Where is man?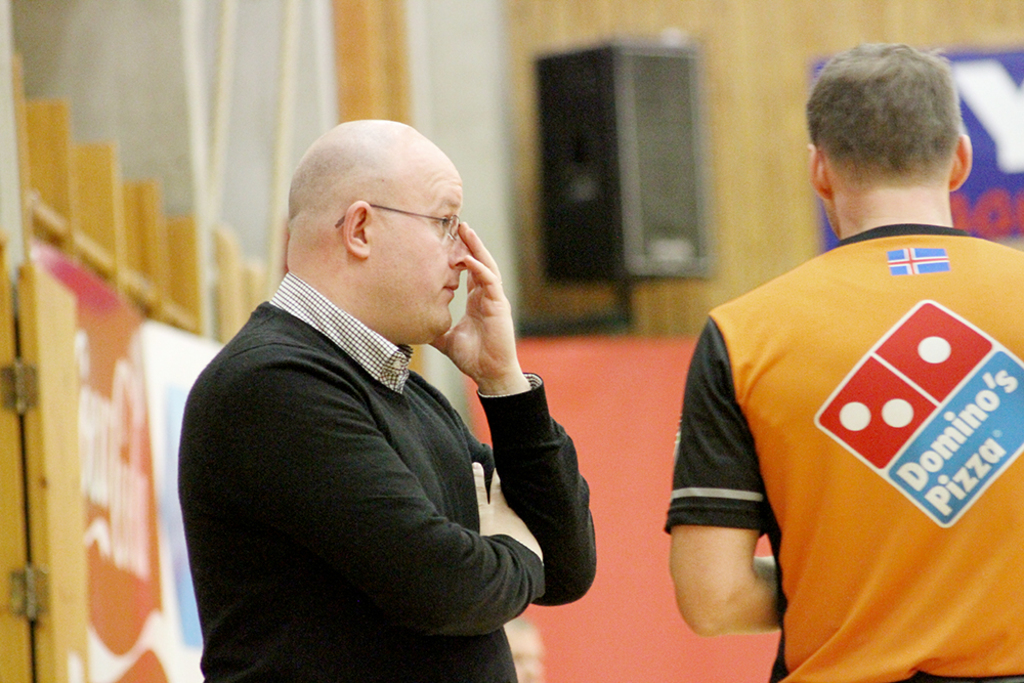
left=663, top=42, right=1023, bottom=682.
